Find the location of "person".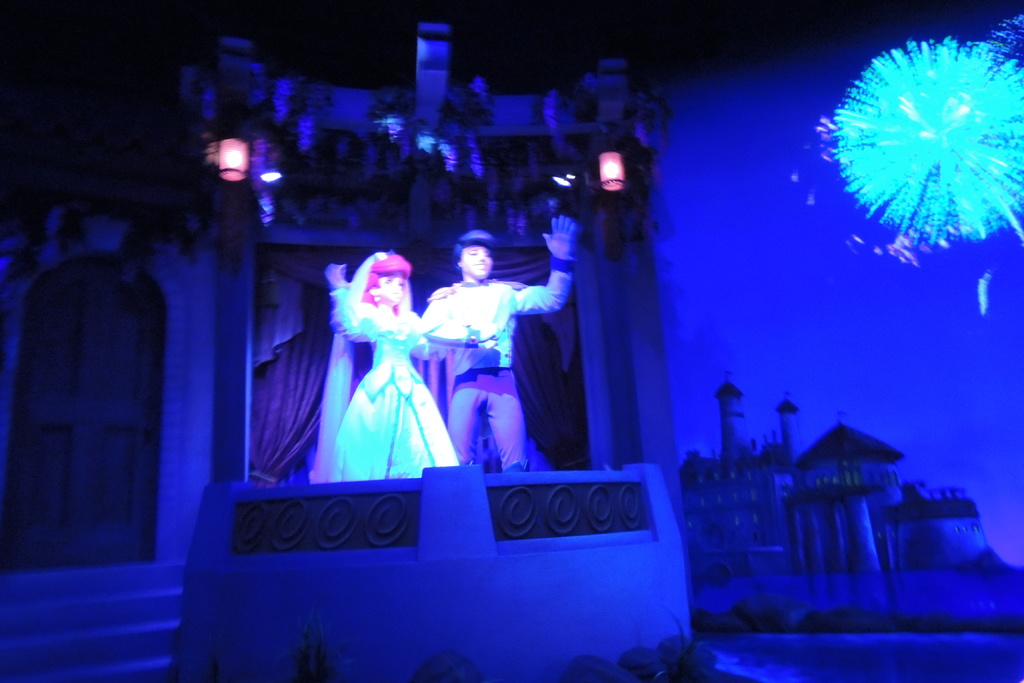
Location: (308,238,445,508).
